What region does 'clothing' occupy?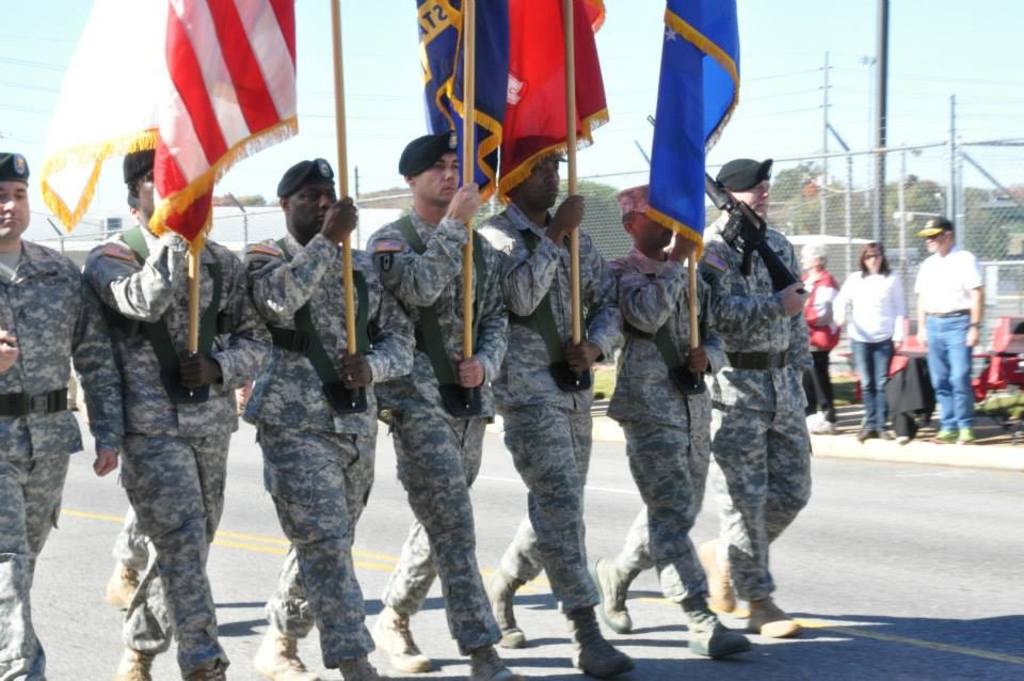
locate(365, 208, 510, 651).
